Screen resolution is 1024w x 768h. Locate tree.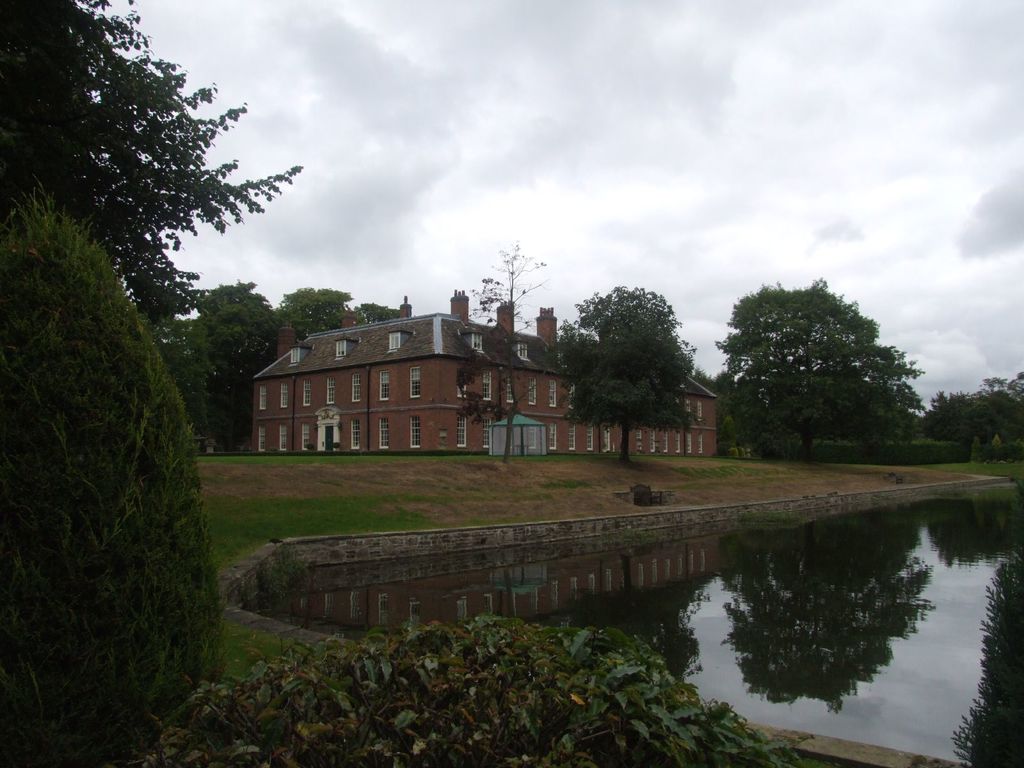
crop(164, 267, 408, 447).
